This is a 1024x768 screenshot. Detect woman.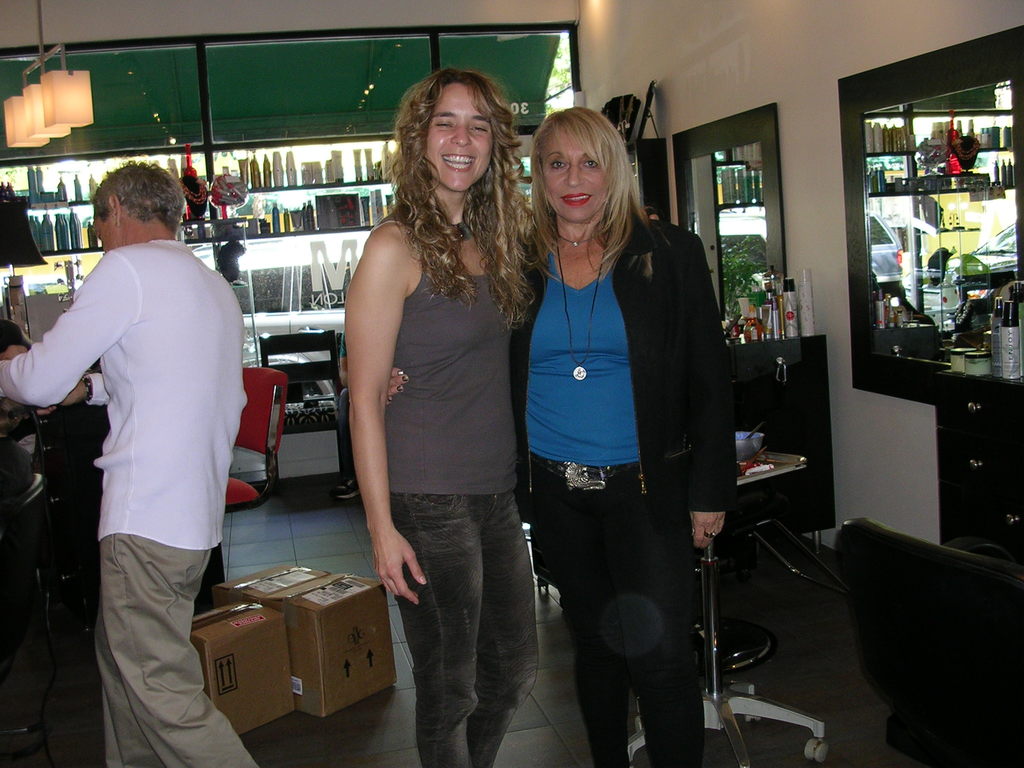
[x1=342, y1=63, x2=661, y2=767].
